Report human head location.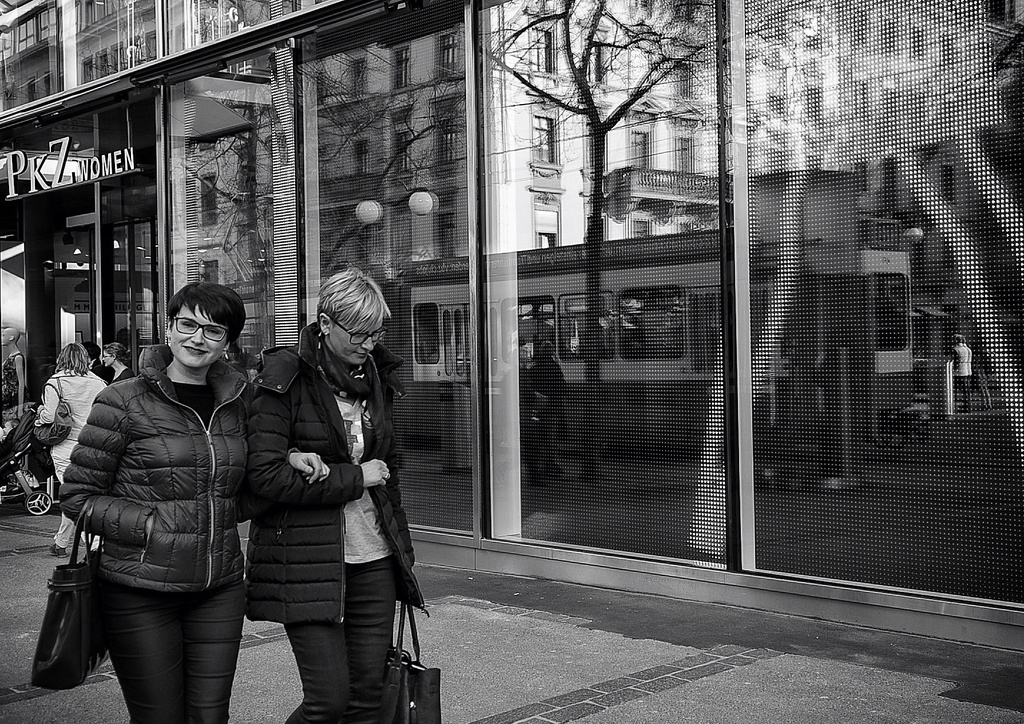
Report: 102, 341, 128, 367.
